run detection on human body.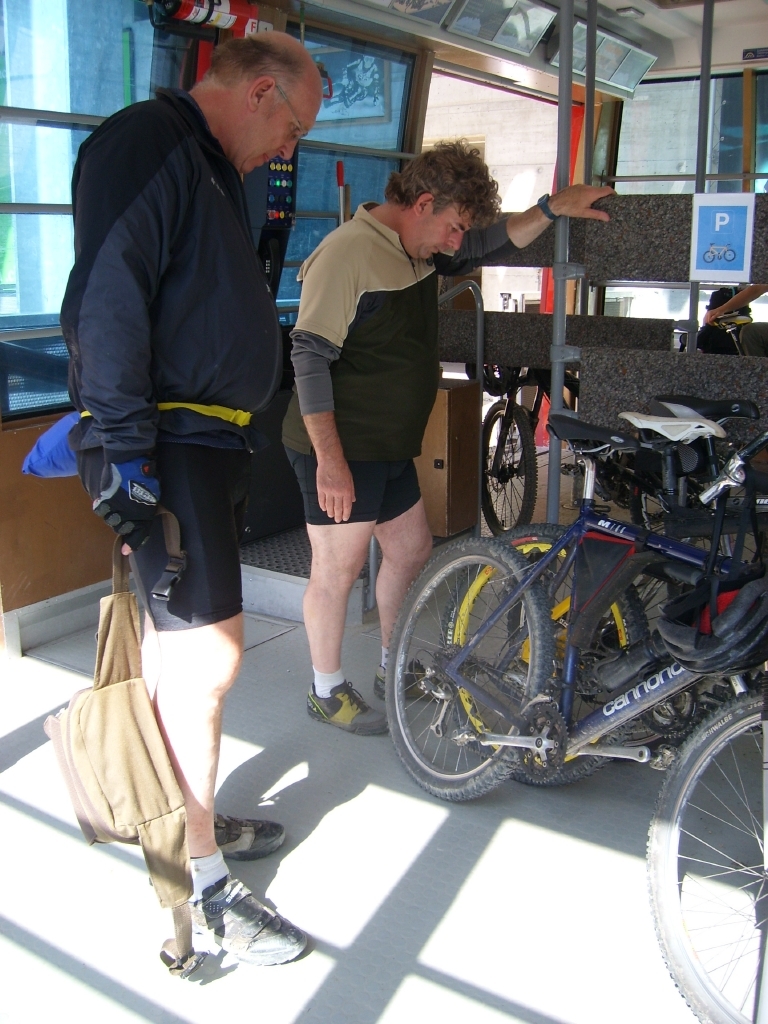
Result: [702,280,767,319].
